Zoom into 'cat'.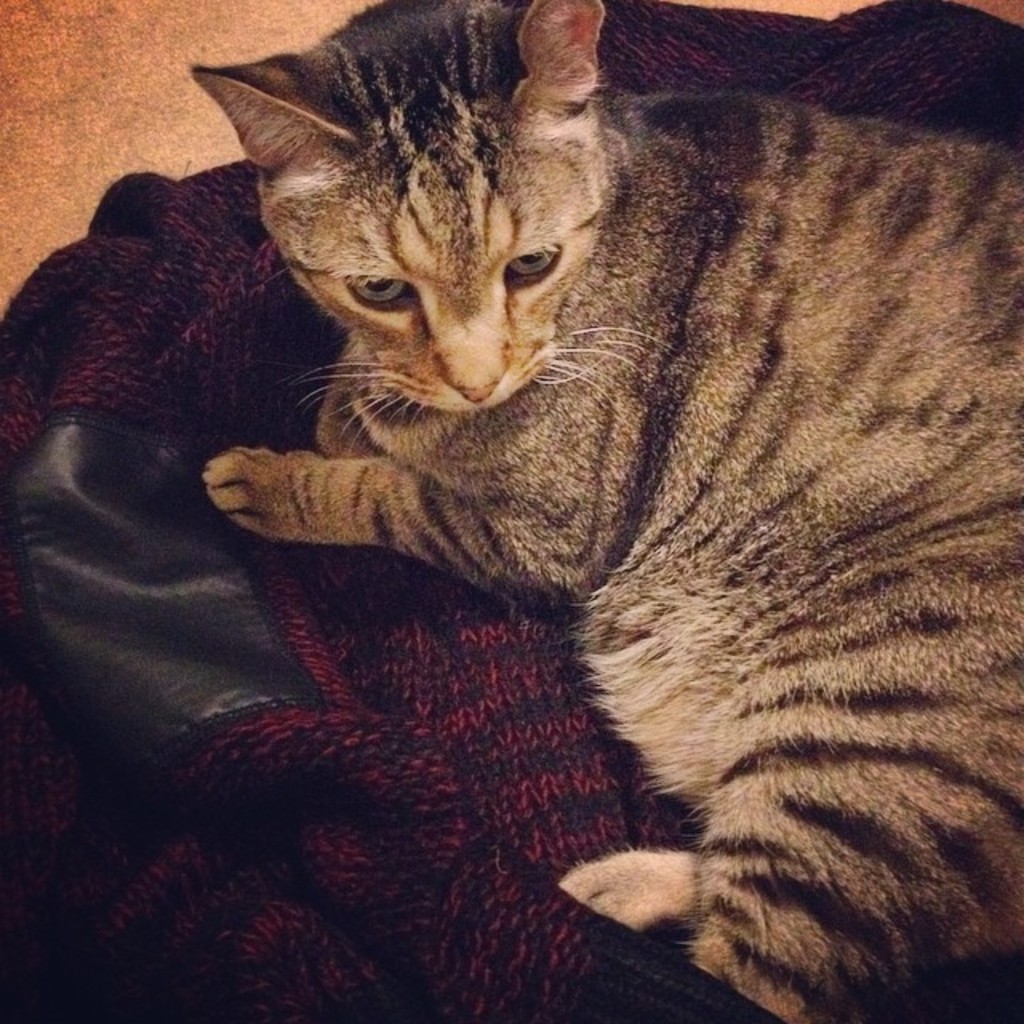
Zoom target: select_region(189, 0, 1021, 1022).
